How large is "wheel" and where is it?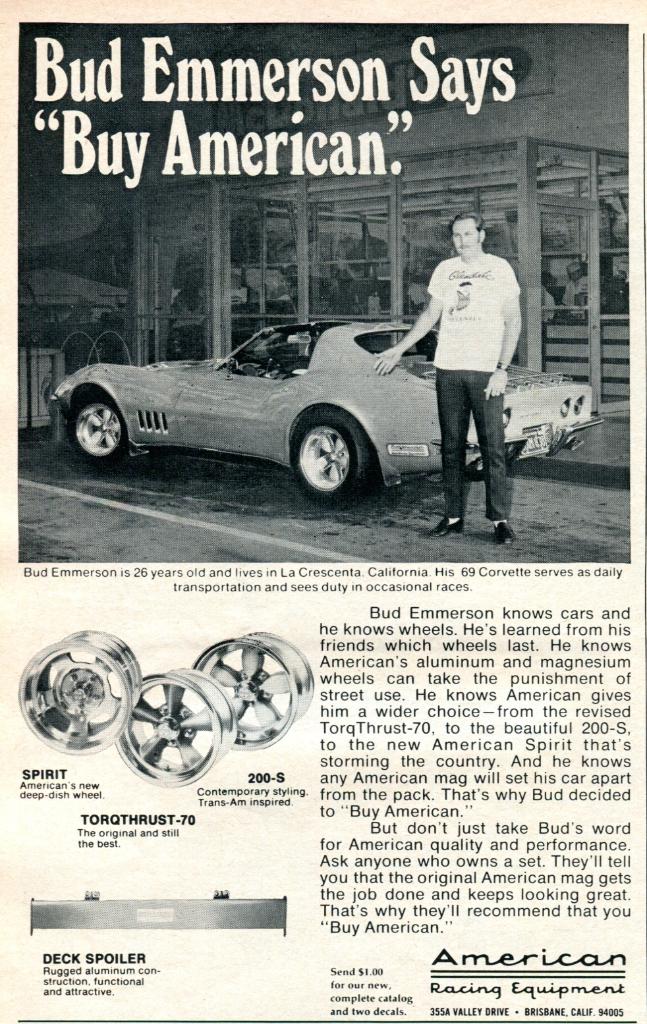
Bounding box: {"x1": 113, "y1": 666, "x2": 239, "y2": 787}.
